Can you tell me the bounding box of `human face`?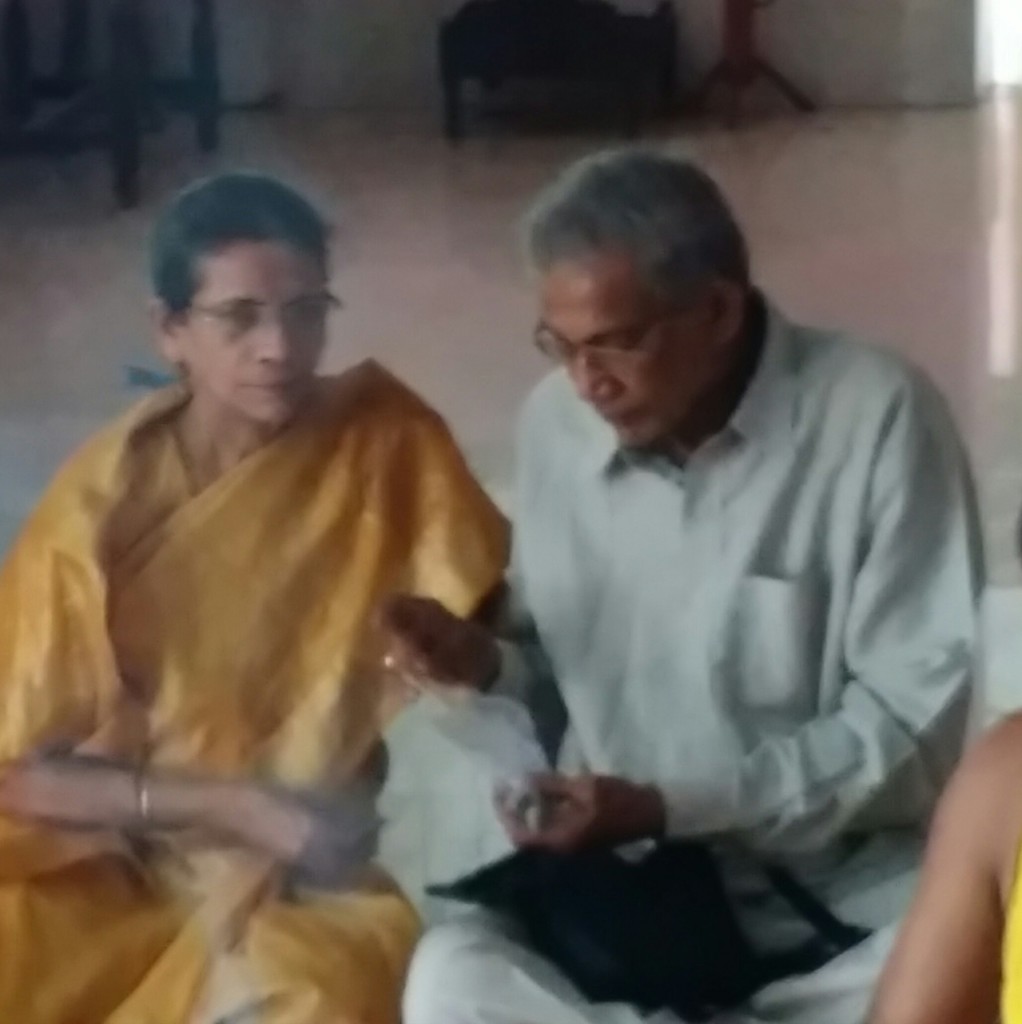
(left=553, top=241, right=729, bottom=447).
